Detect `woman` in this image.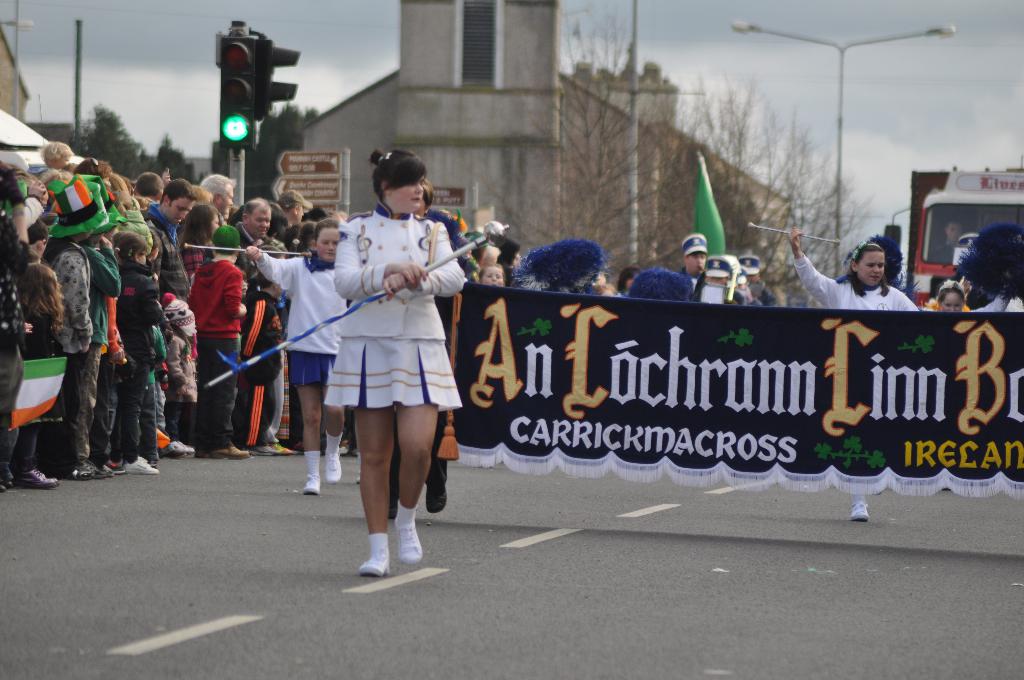
Detection: BBox(612, 261, 646, 299).
